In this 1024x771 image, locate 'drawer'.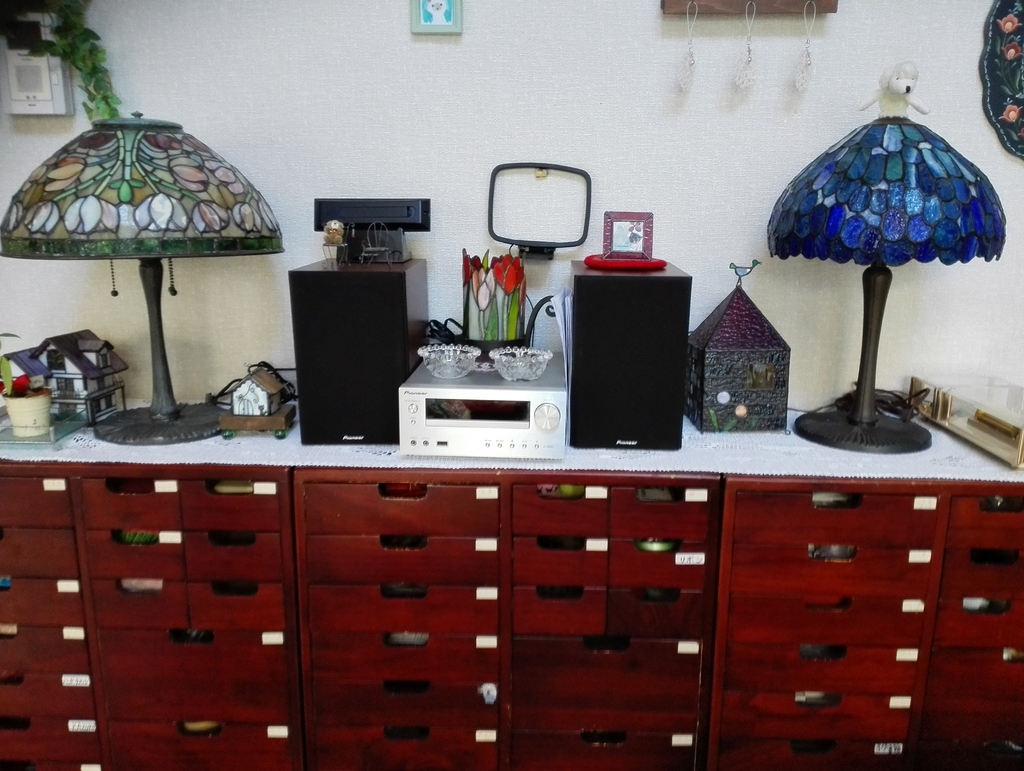
Bounding box: 84 530 181 581.
